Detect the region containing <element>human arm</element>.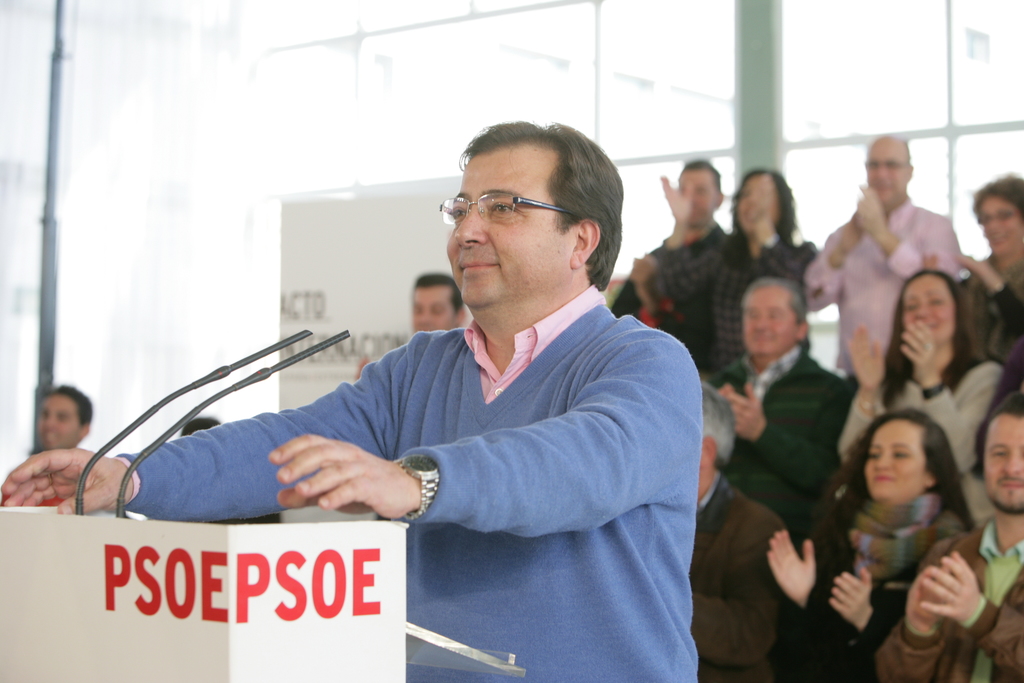
<box>872,538,951,682</box>.
